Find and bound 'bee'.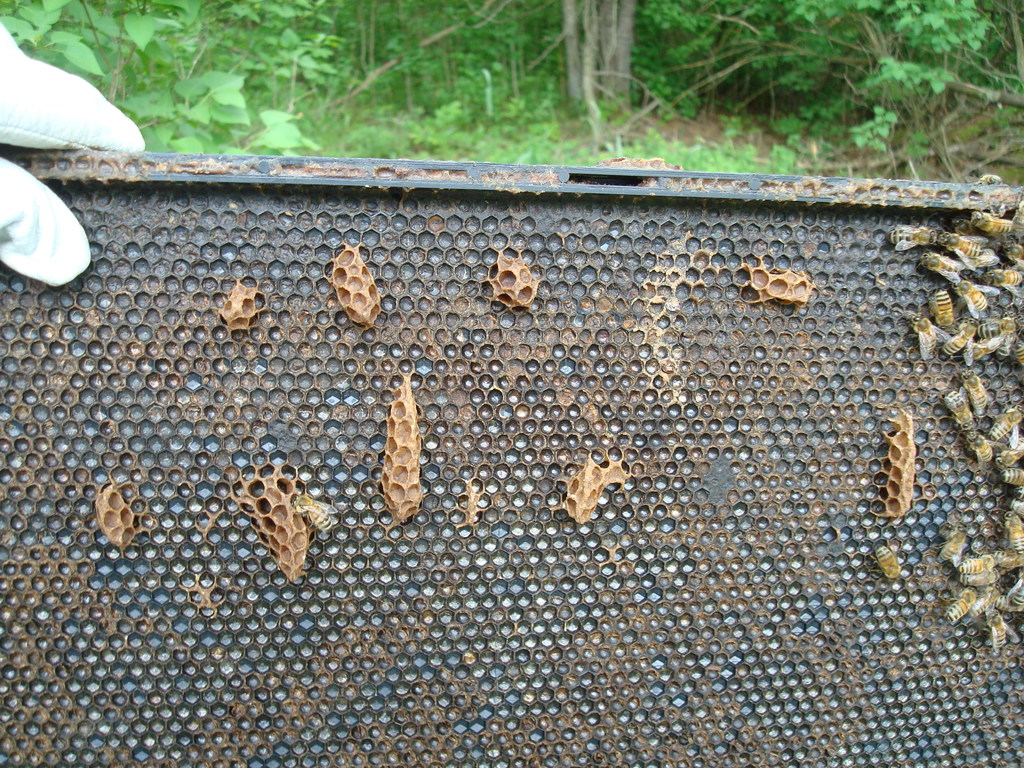
Bound: {"left": 972, "top": 249, "right": 1023, "bottom": 291}.
